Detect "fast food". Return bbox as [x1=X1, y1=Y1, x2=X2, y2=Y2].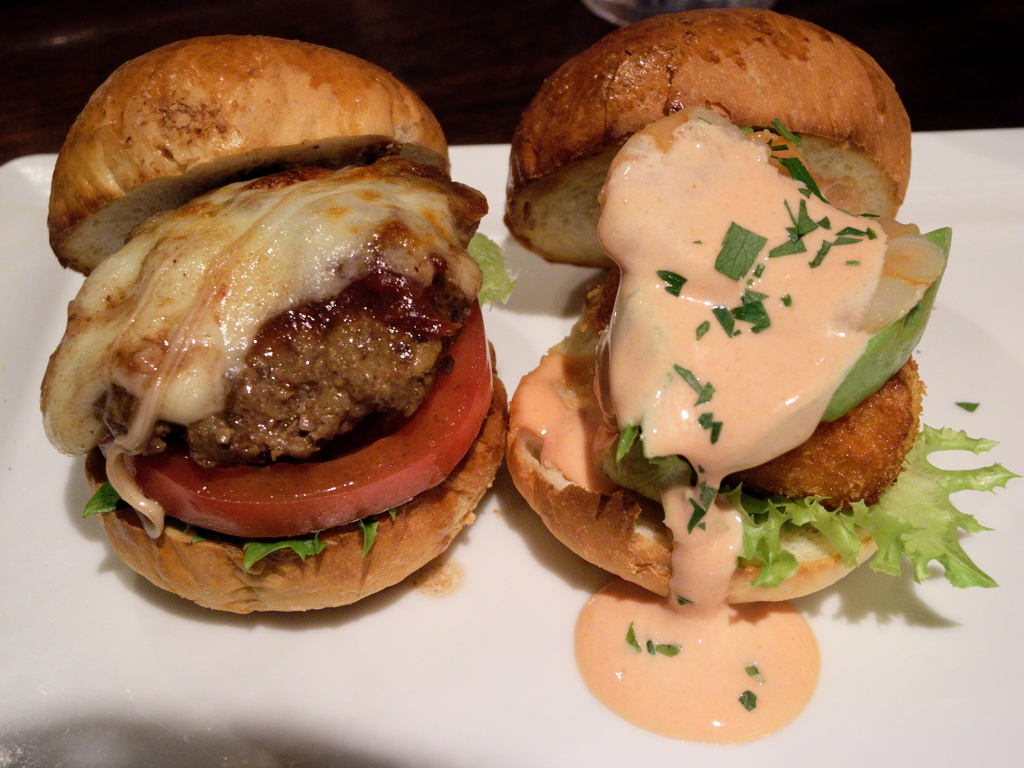
[x1=491, y1=6, x2=1018, y2=614].
